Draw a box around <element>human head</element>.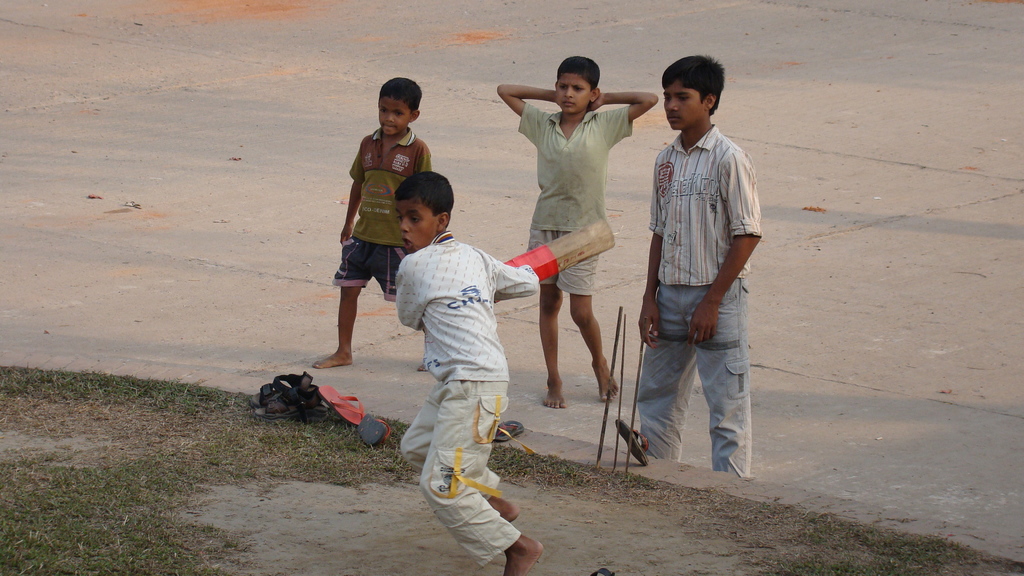
(394, 170, 458, 255).
